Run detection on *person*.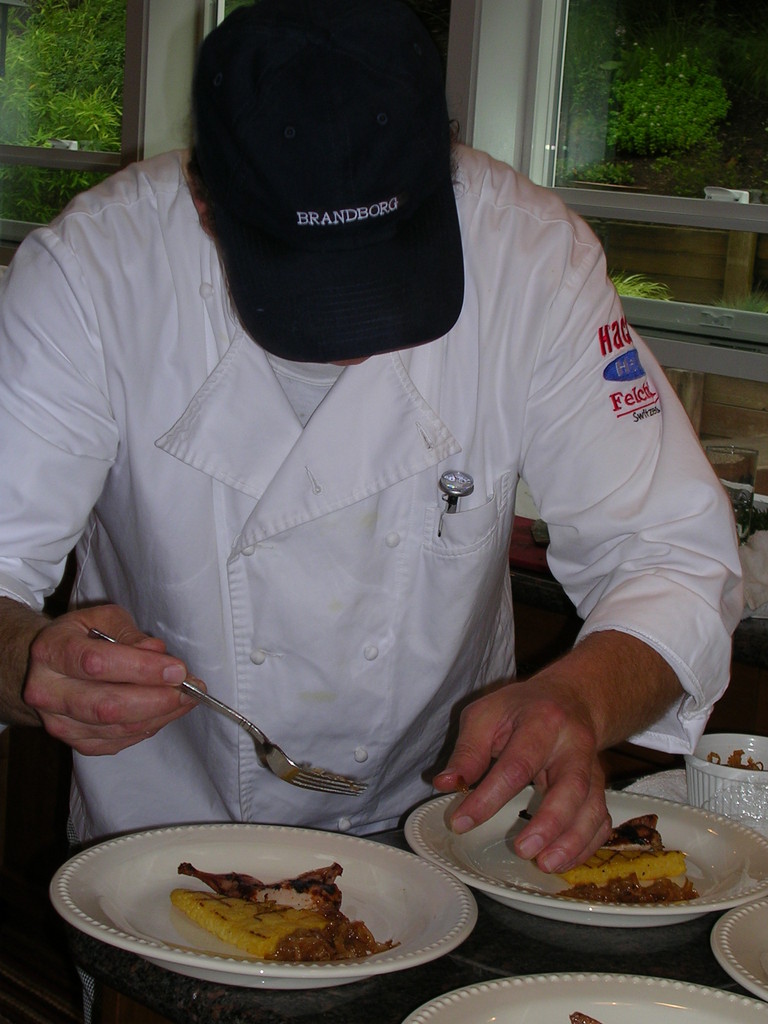
Result: <box>37,0,725,904</box>.
